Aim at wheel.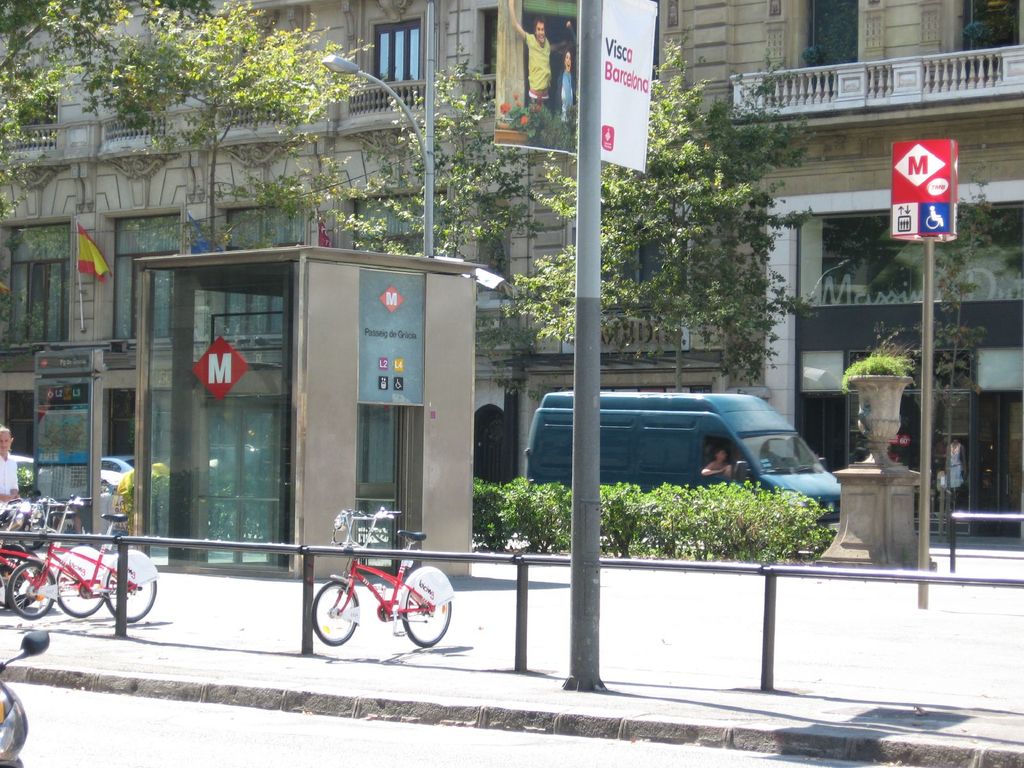
Aimed at 6 562 56 612.
